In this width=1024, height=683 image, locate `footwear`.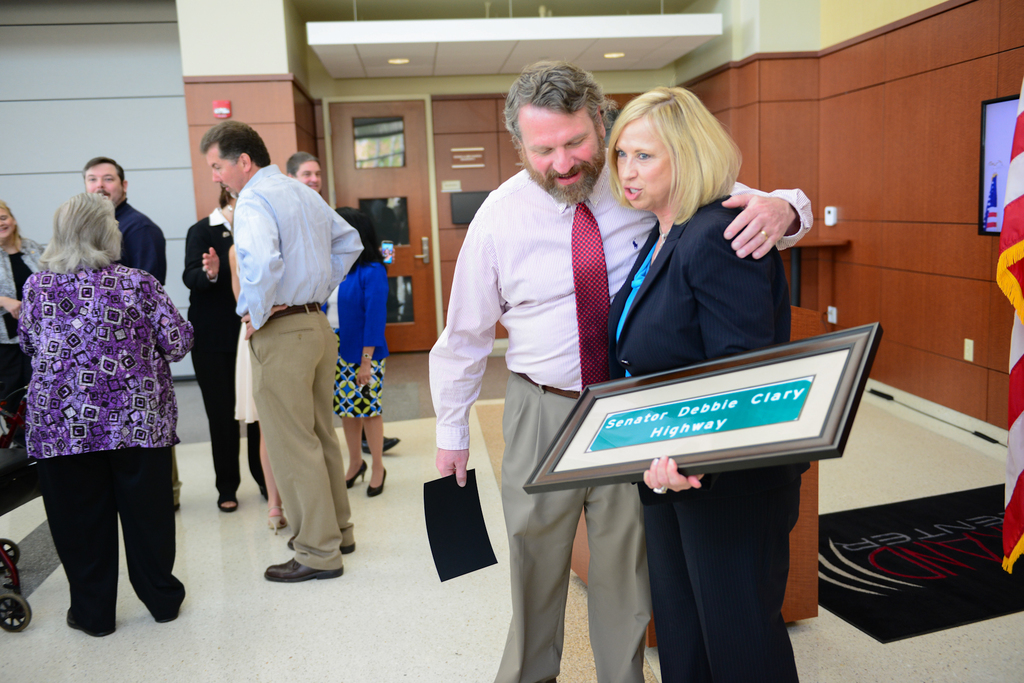
Bounding box: bbox=[214, 496, 235, 514].
